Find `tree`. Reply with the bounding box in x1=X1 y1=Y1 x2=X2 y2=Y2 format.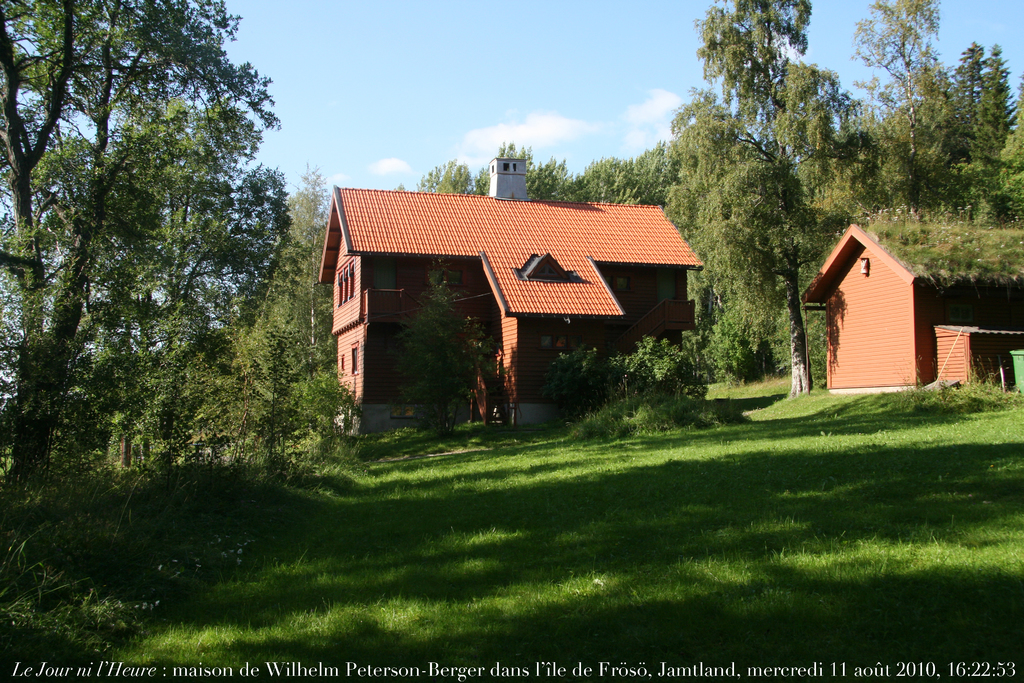
x1=0 y1=0 x2=211 y2=562.
